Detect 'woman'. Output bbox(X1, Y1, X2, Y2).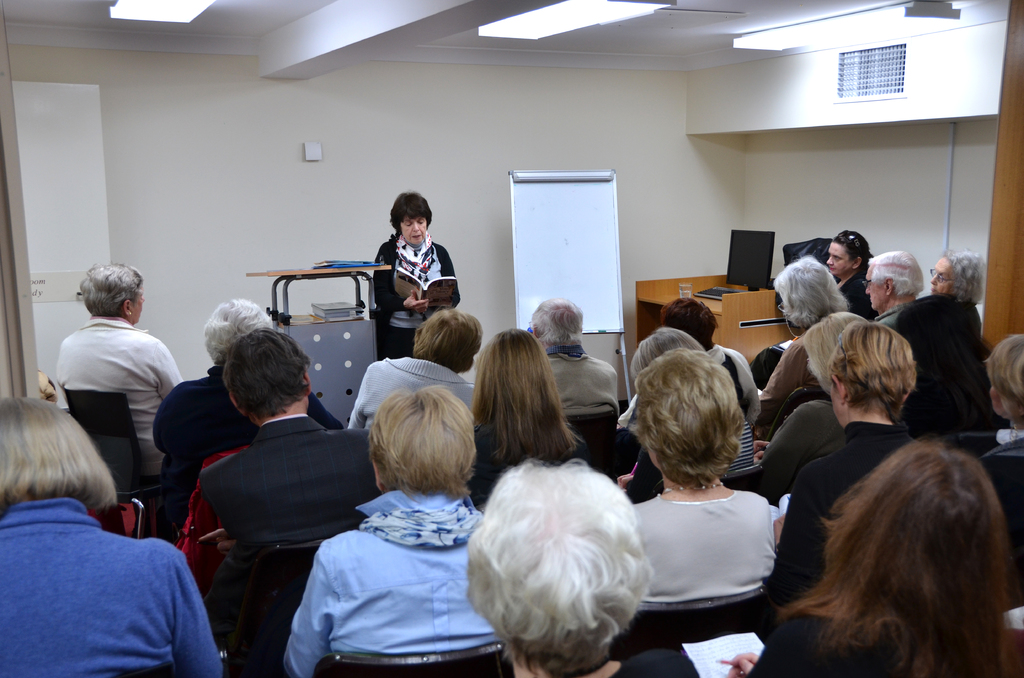
bbox(762, 319, 927, 609).
